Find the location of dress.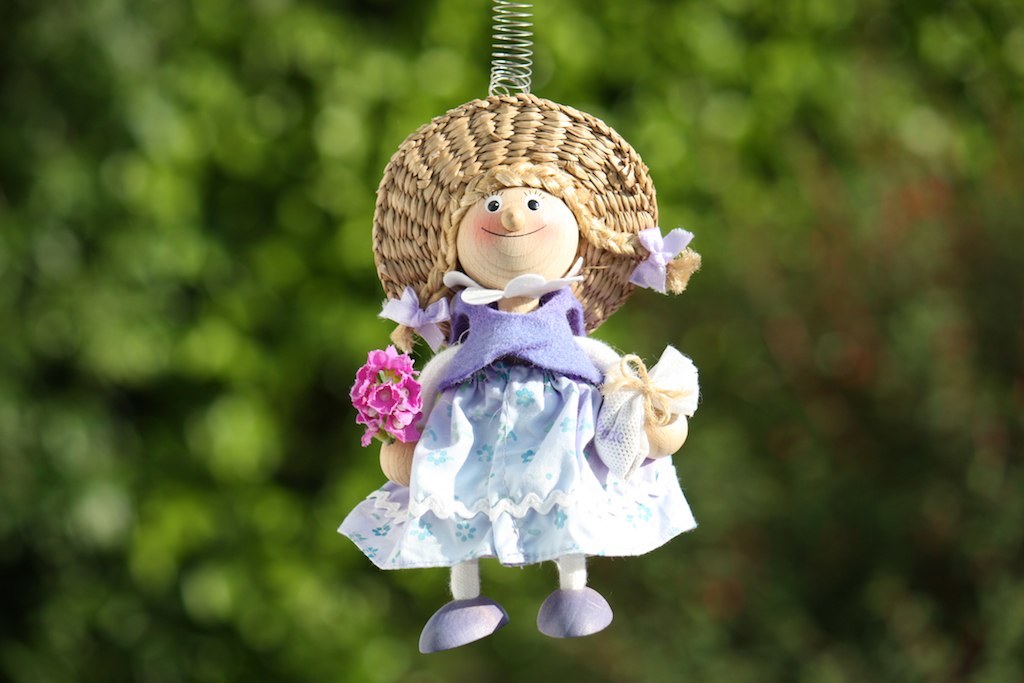
Location: x1=339, y1=290, x2=695, y2=573.
